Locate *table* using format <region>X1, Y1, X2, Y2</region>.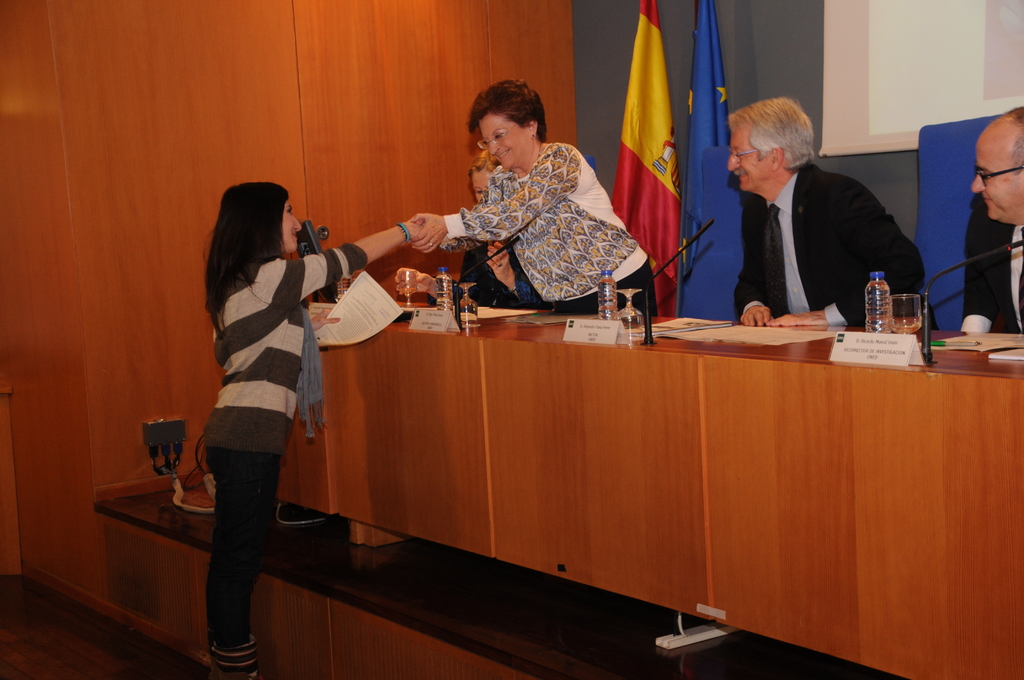
<region>269, 287, 969, 667</region>.
